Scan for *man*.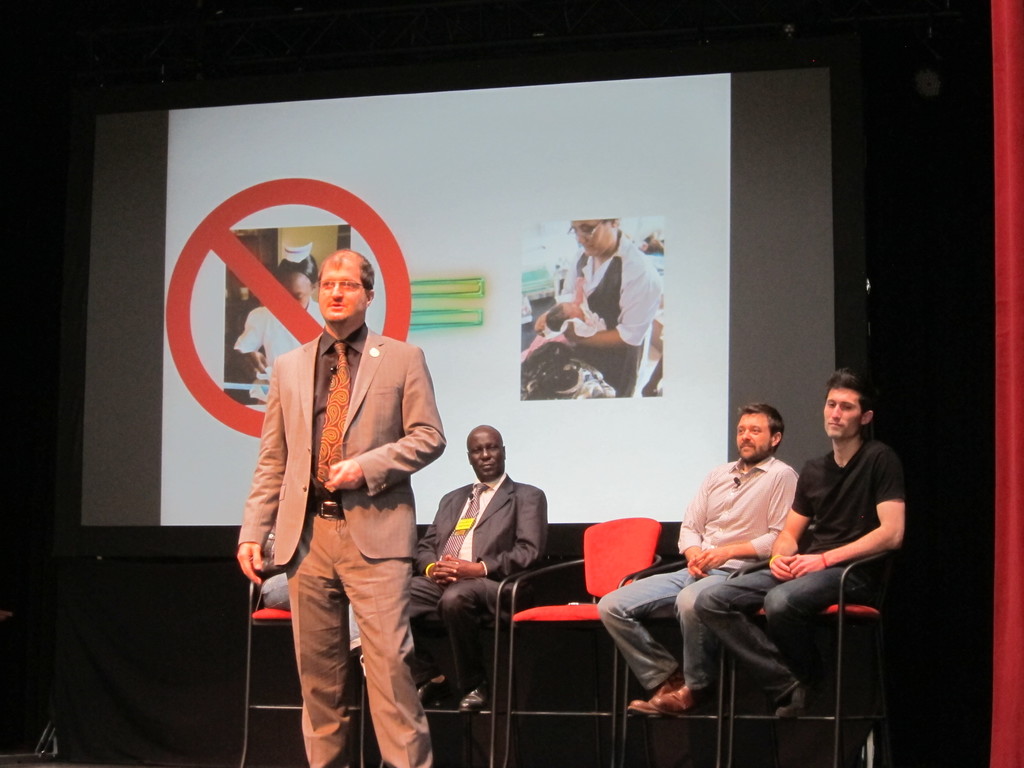
Scan result: [698, 373, 912, 723].
